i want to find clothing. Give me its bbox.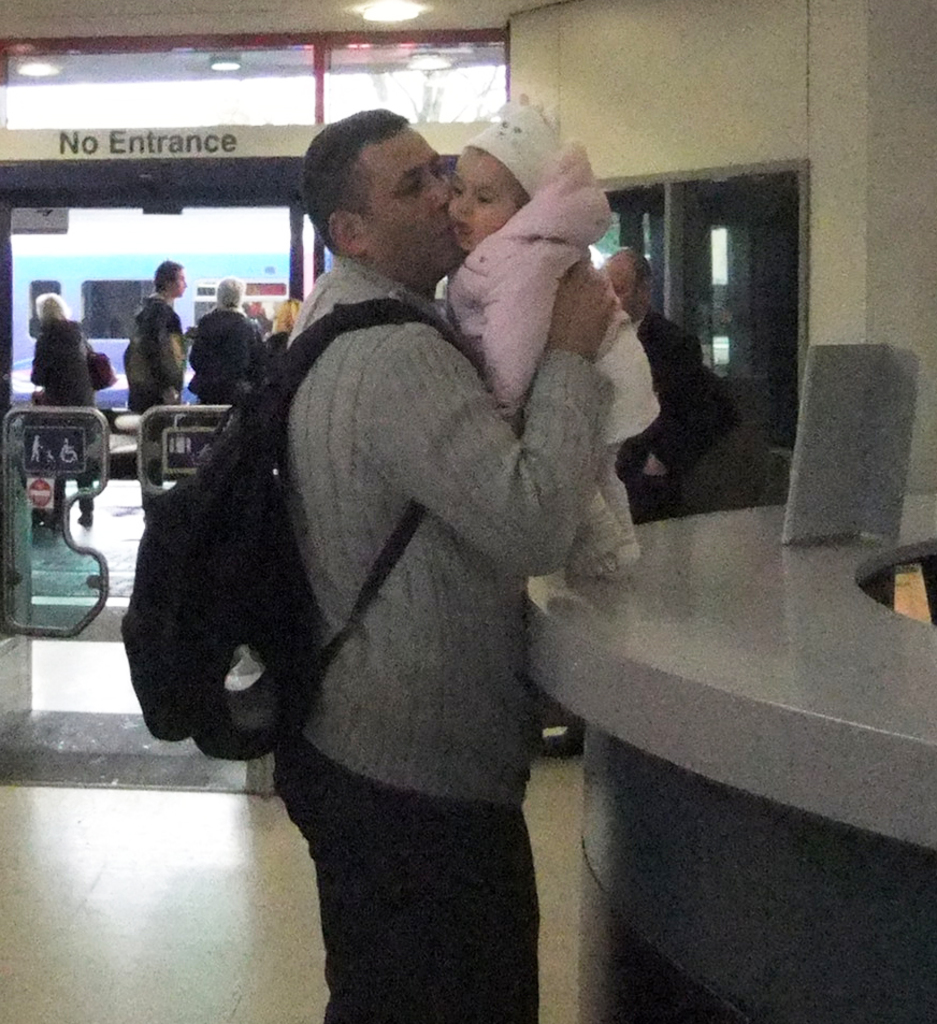
x1=193, y1=306, x2=265, y2=414.
